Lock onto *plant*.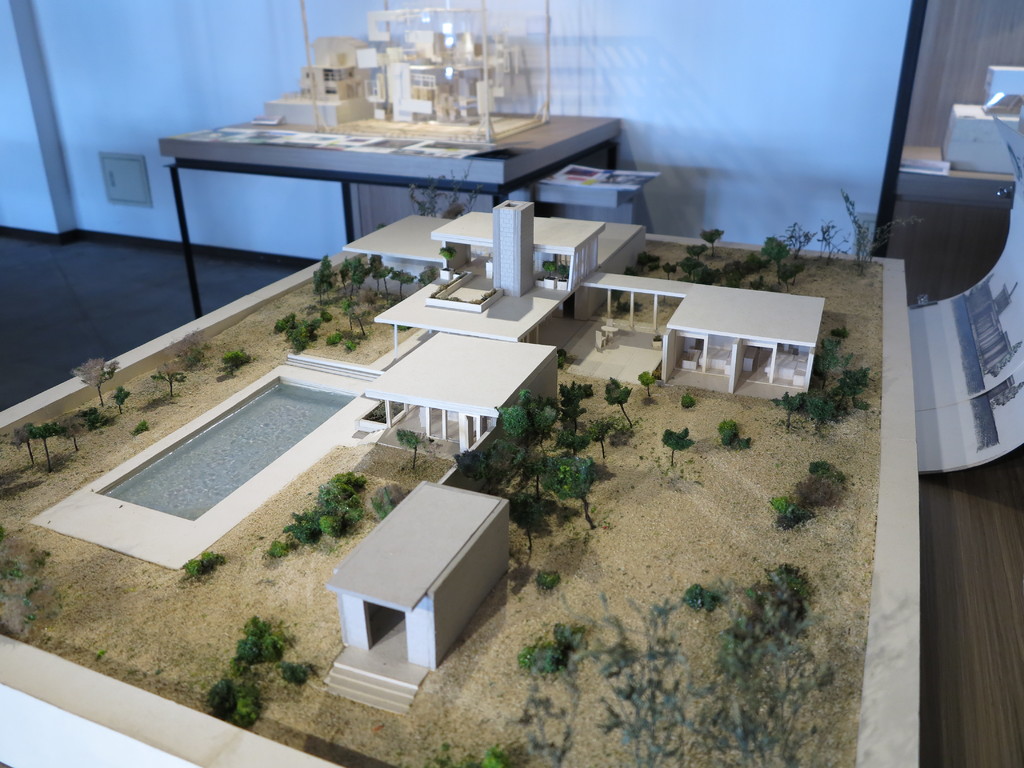
Locked: 10, 566, 39, 581.
